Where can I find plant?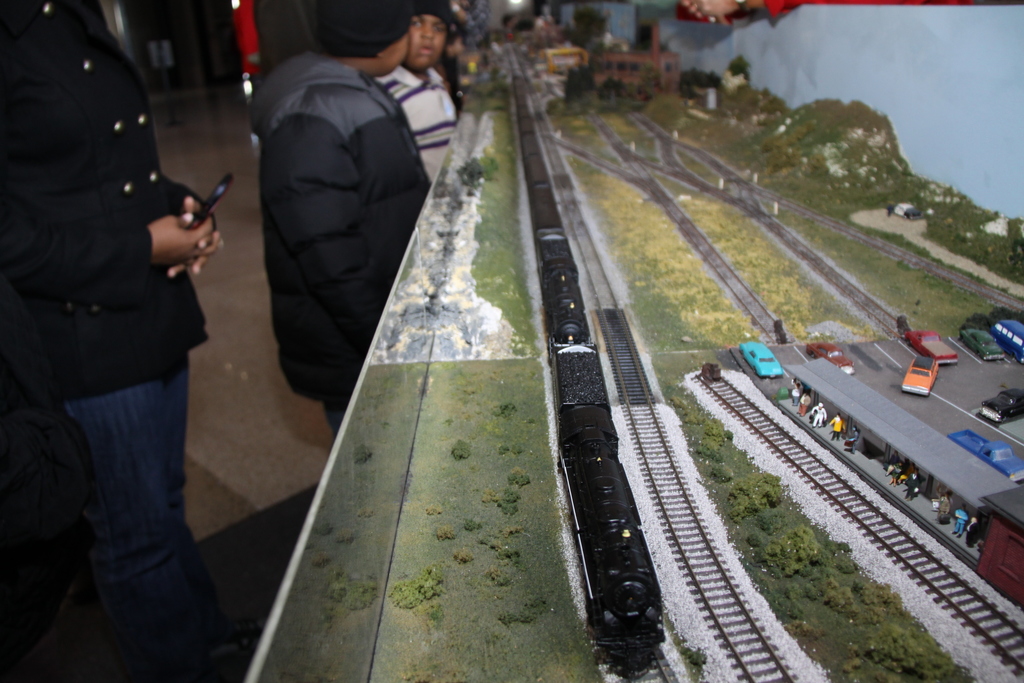
You can find it at <region>129, 0, 1023, 682</region>.
